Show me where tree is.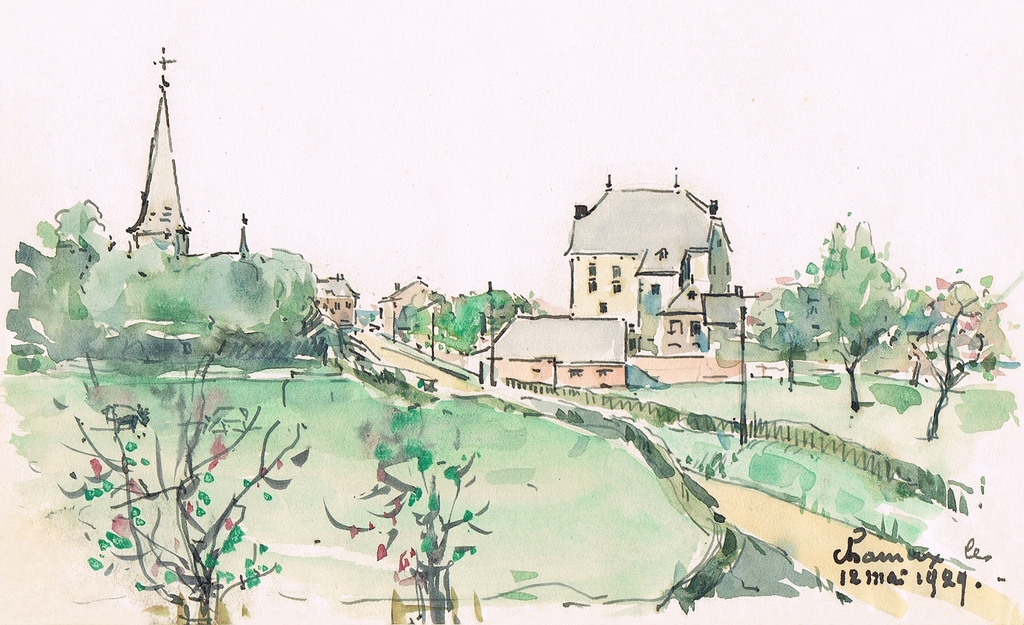
tree is at crop(786, 207, 940, 407).
